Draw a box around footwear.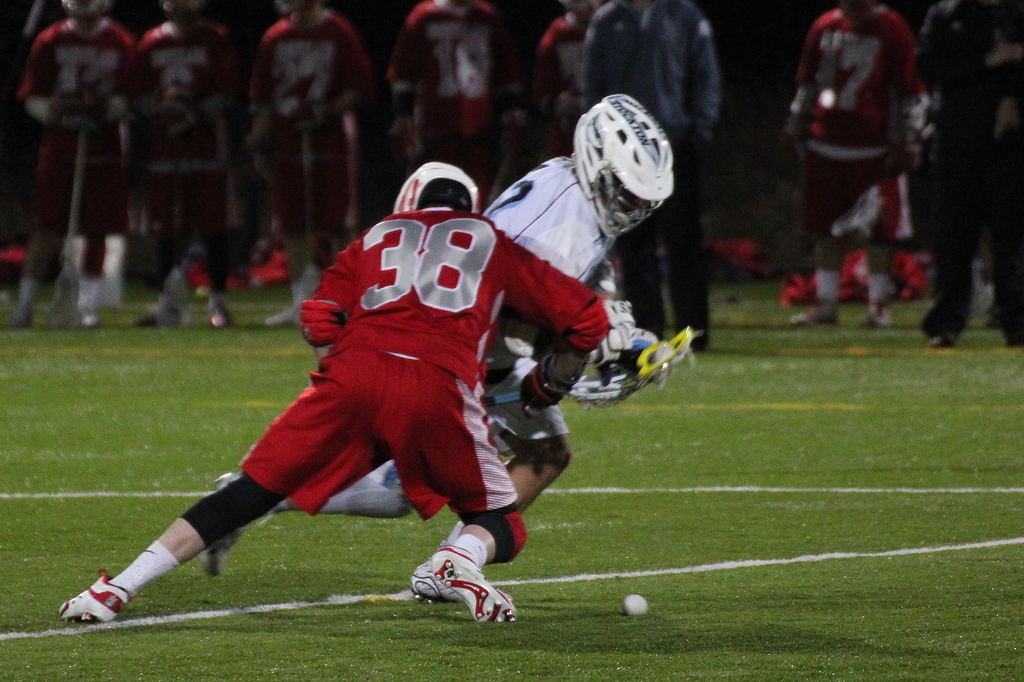
788/303/847/328.
